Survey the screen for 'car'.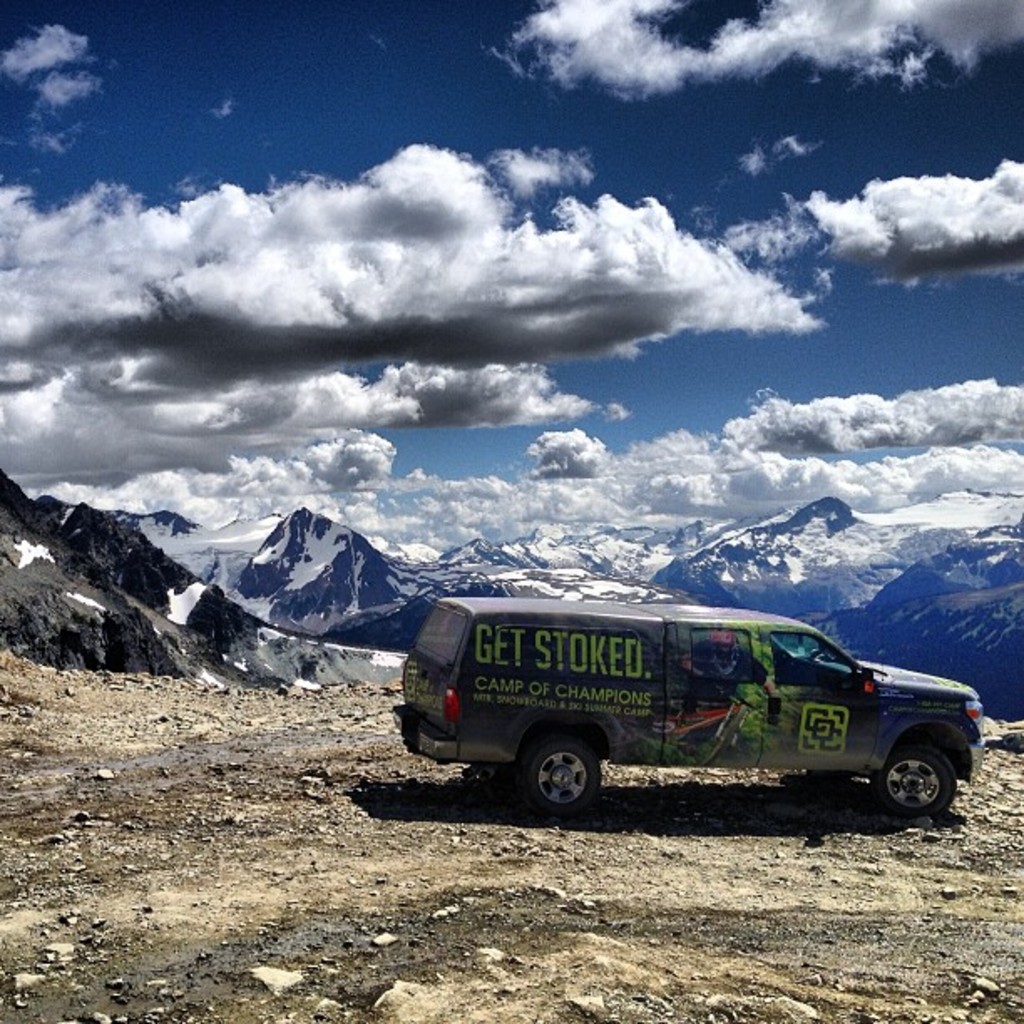
Survey found: [403, 581, 977, 842].
